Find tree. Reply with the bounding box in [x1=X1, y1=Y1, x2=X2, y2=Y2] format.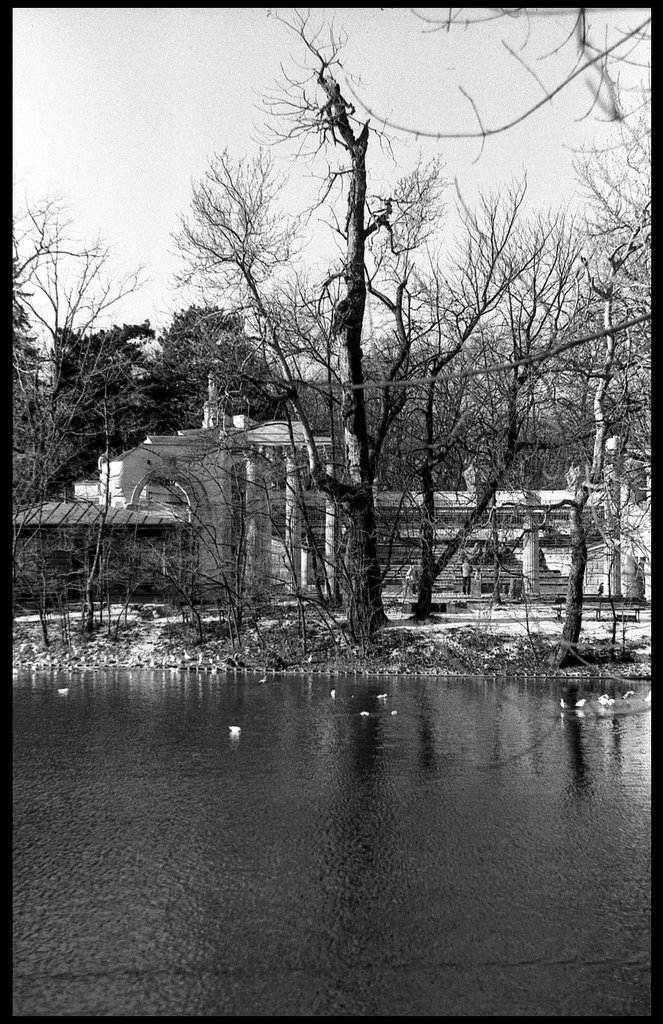
[x1=146, y1=298, x2=293, y2=452].
